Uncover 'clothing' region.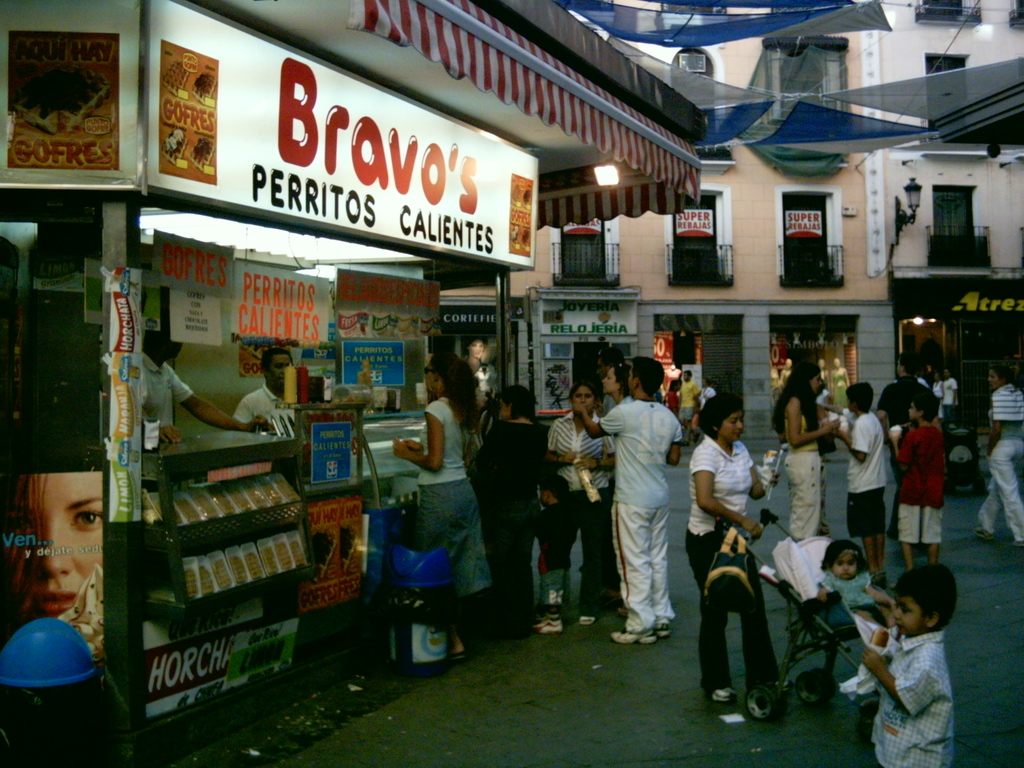
Uncovered: BBox(419, 400, 486, 607).
